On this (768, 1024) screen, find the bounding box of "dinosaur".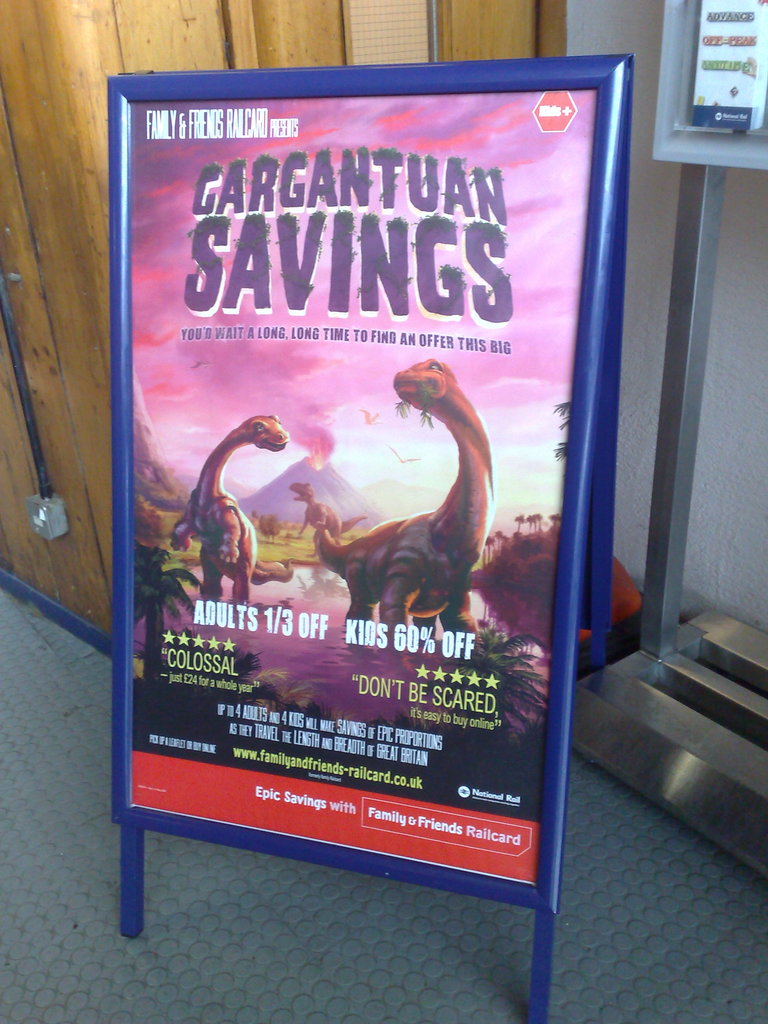
Bounding box: {"left": 172, "top": 410, "right": 291, "bottom": 610}.
